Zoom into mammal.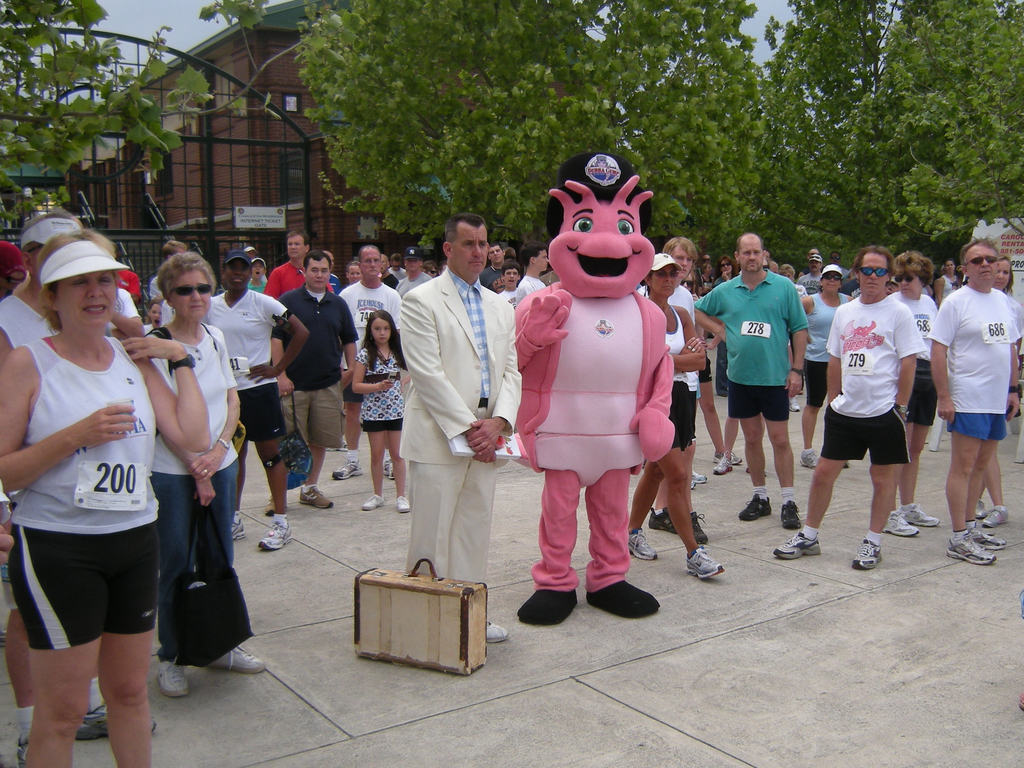
Zoom target: <bbox>888, 250, 941, 537</bbox>.
